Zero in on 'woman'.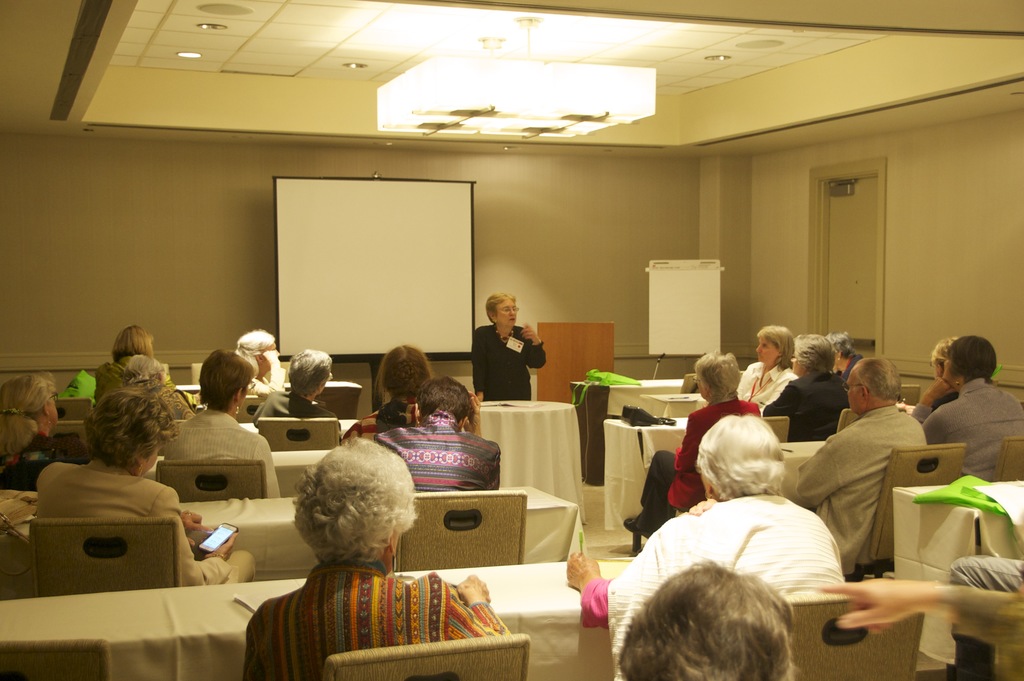
Zeroed in: (left=35, top=393, right=255, bottom=587).
